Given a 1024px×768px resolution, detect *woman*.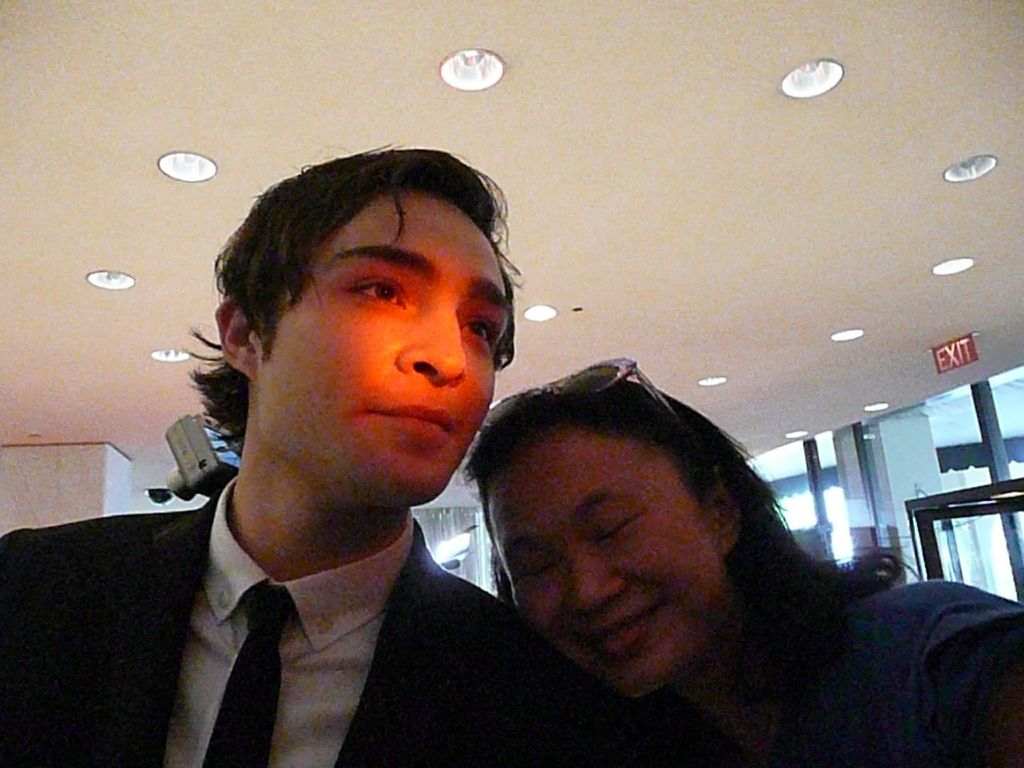
select_region(391, 250, 933, 767).
